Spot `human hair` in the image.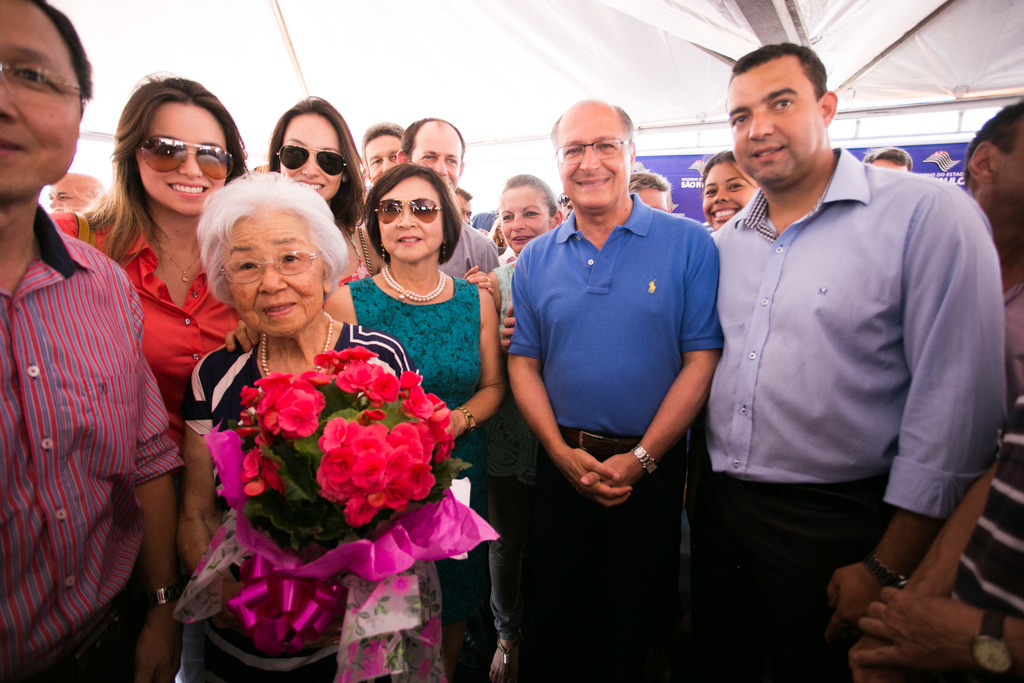
`human hair` found at left=15, top=0, right=93, bottom=102.
